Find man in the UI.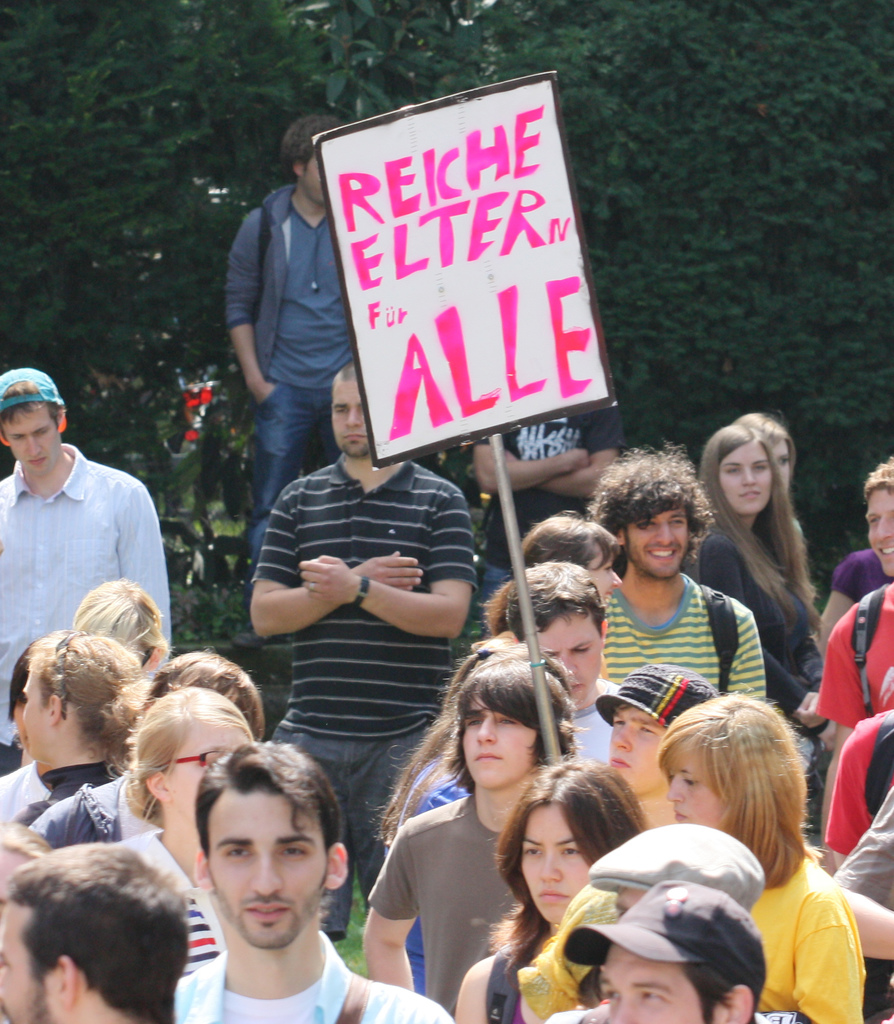
UI element at Rect(0, 371, 174, 774).
